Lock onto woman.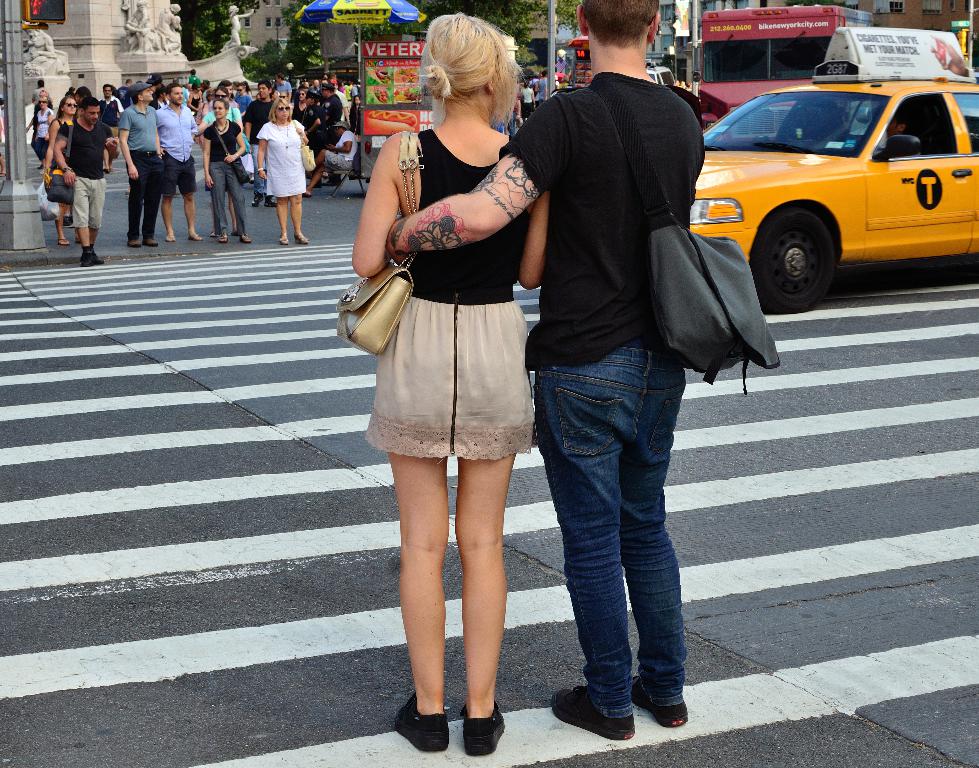
Locked: 286:87:312:125.
